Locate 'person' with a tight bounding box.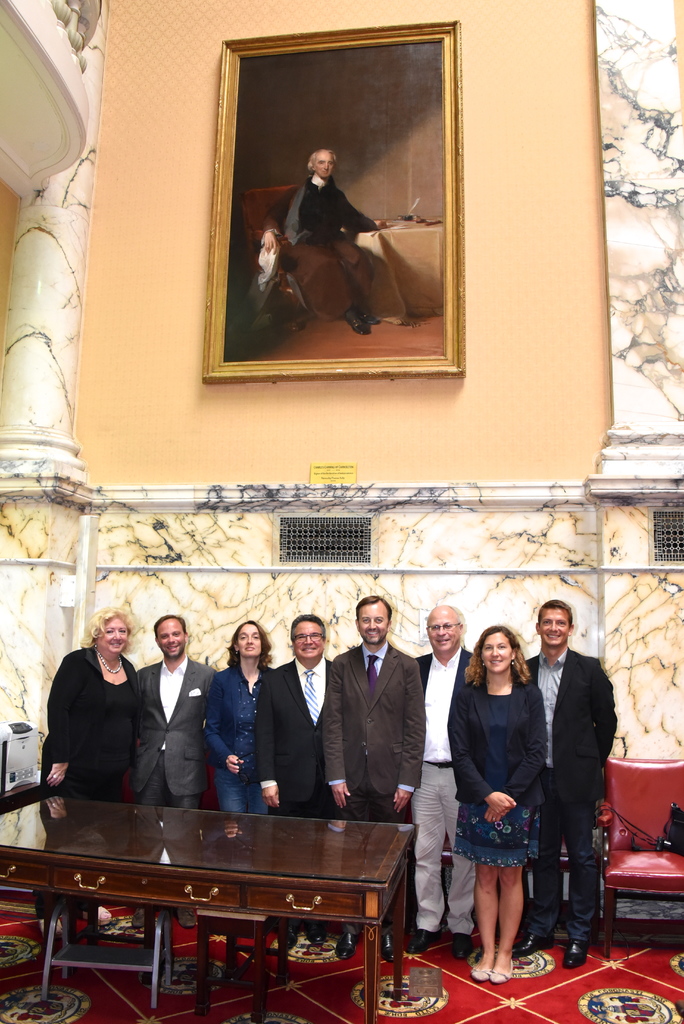
bbox(410, 599, 483, 954).
